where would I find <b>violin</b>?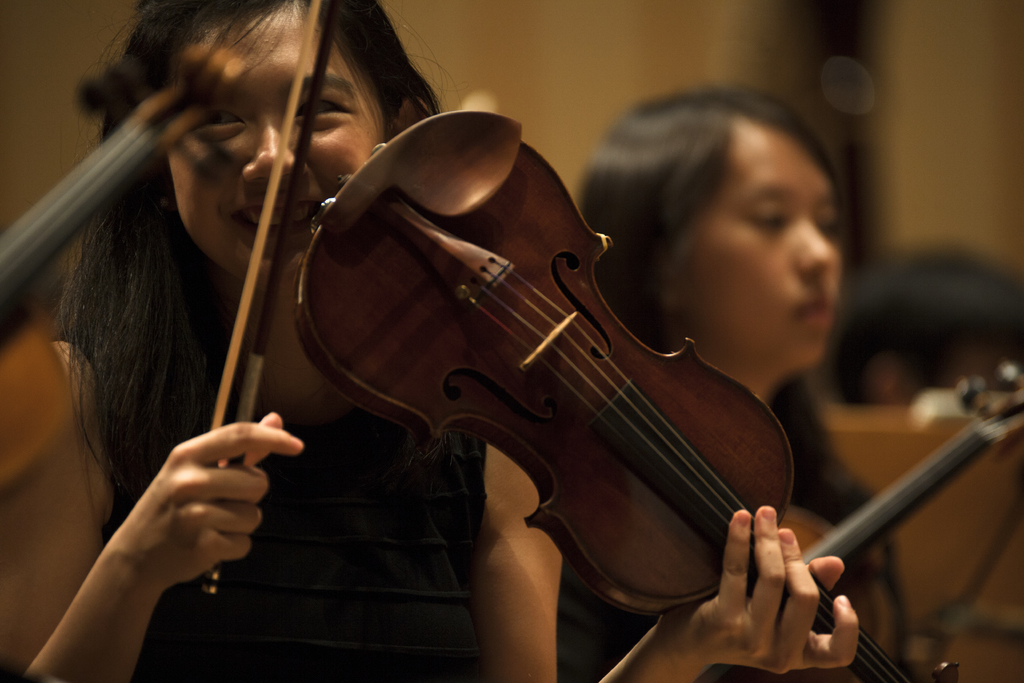
At select_region(202, 0, 966, 682).
